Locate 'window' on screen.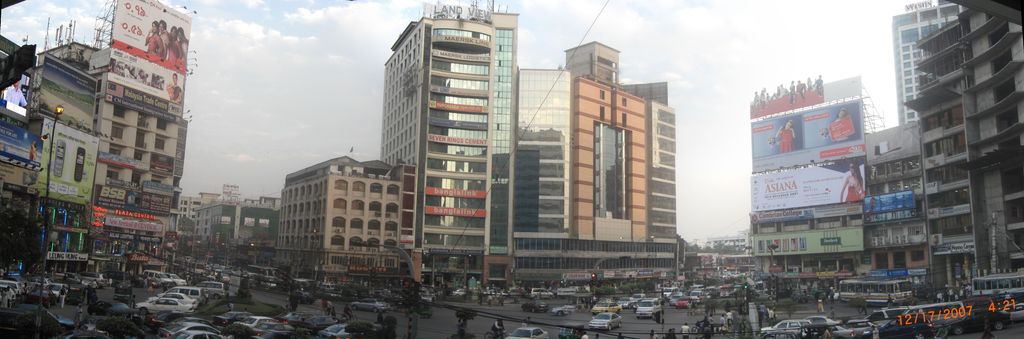
On screen at 330 233 342 248.
